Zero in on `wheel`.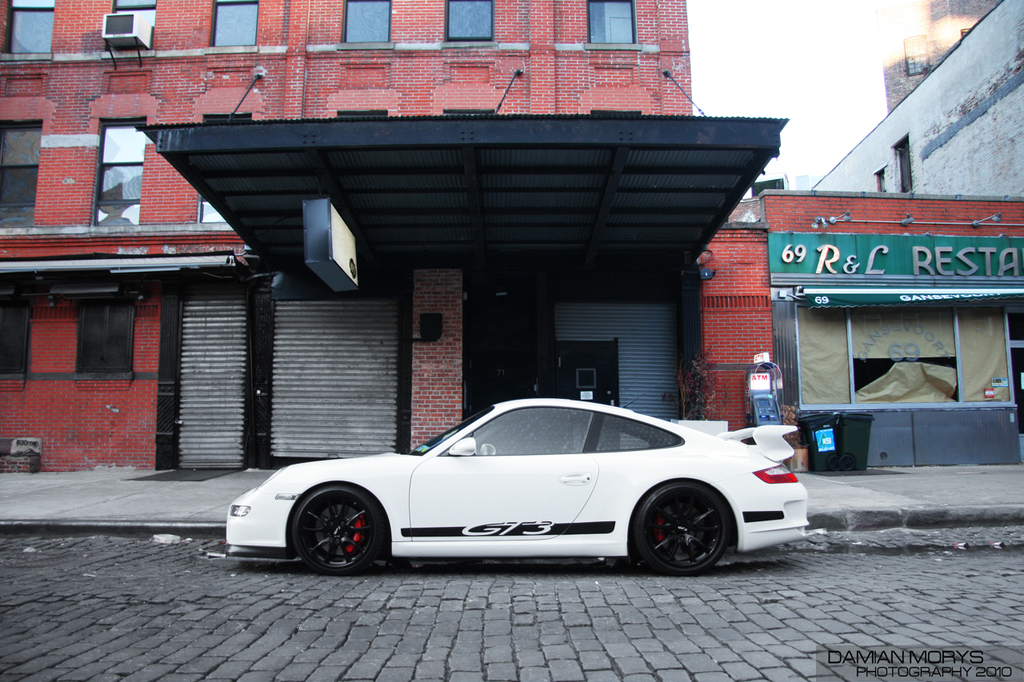
Zeroed in: l=634, t=493, r=736, b=574.
